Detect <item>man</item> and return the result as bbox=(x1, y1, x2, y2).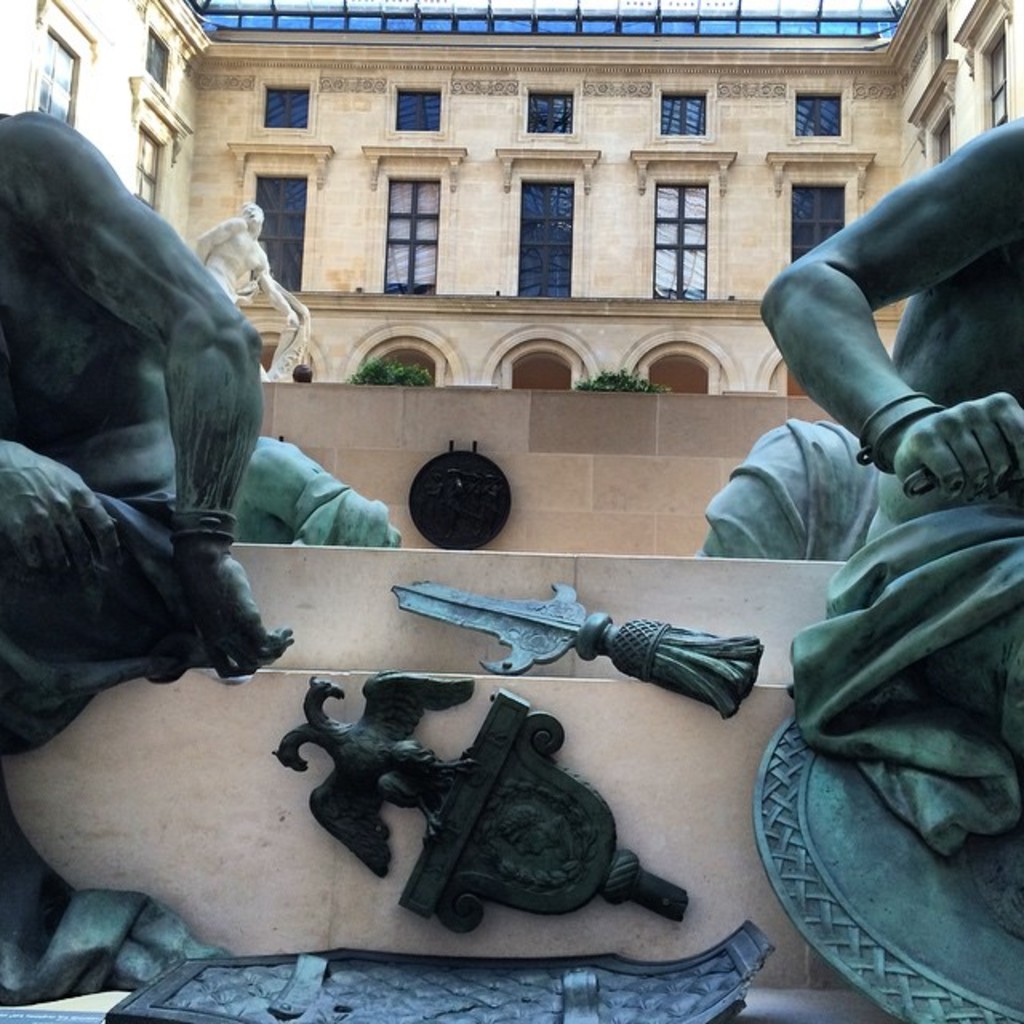
bbox=(0, 102, 298, 997).
